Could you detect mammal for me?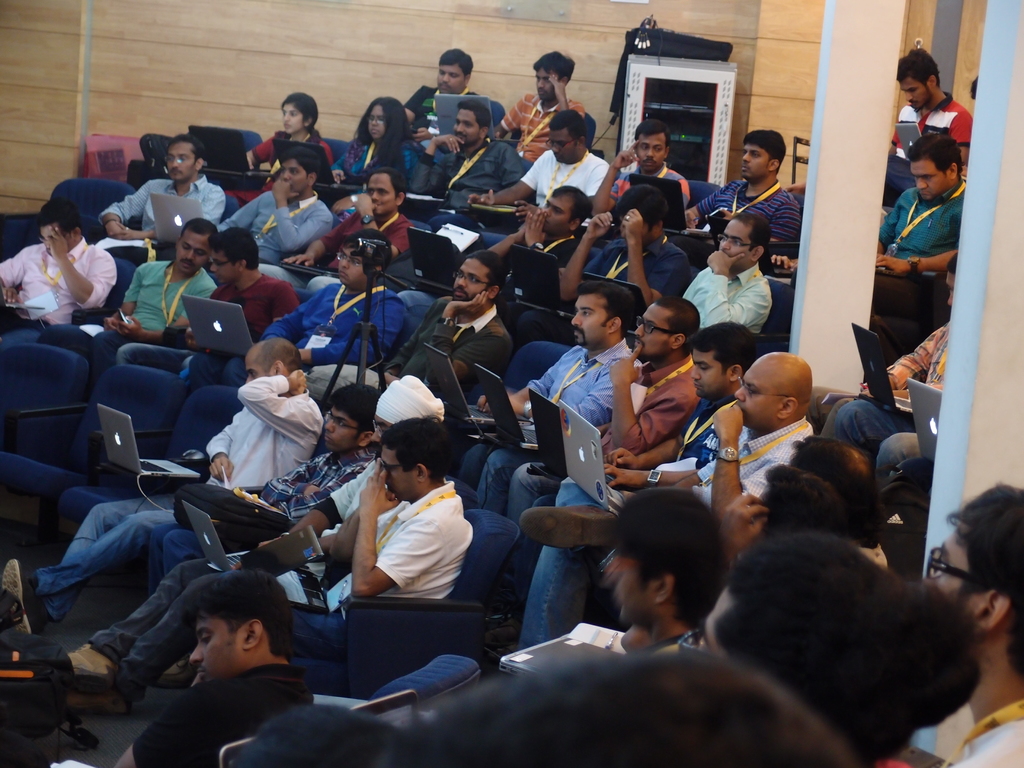
Detection result: [695, 524, 888, 726].
